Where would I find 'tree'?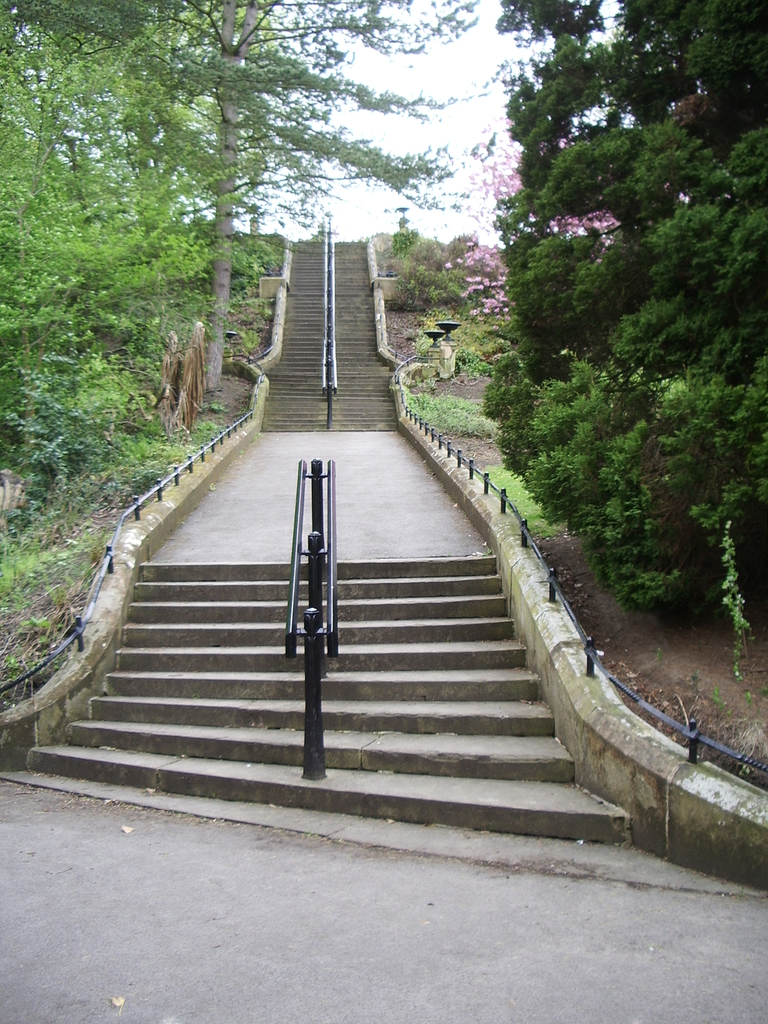
At 14,0,479,386.
